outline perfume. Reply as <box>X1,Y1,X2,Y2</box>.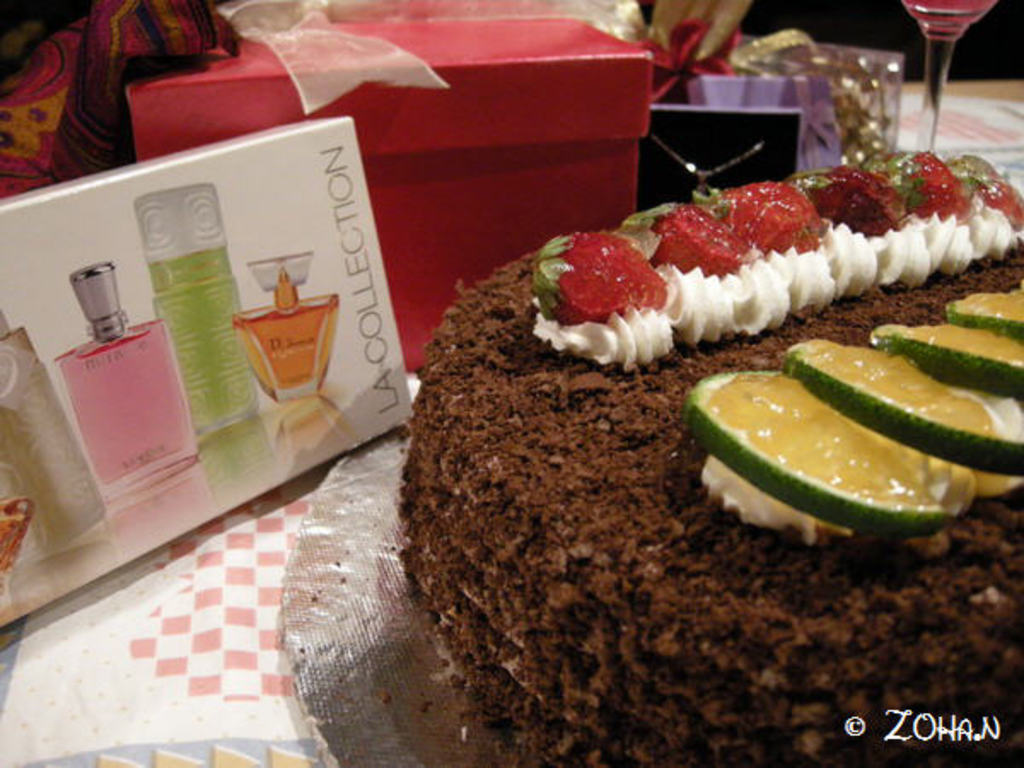
<box>53,256,207,505</box>.
